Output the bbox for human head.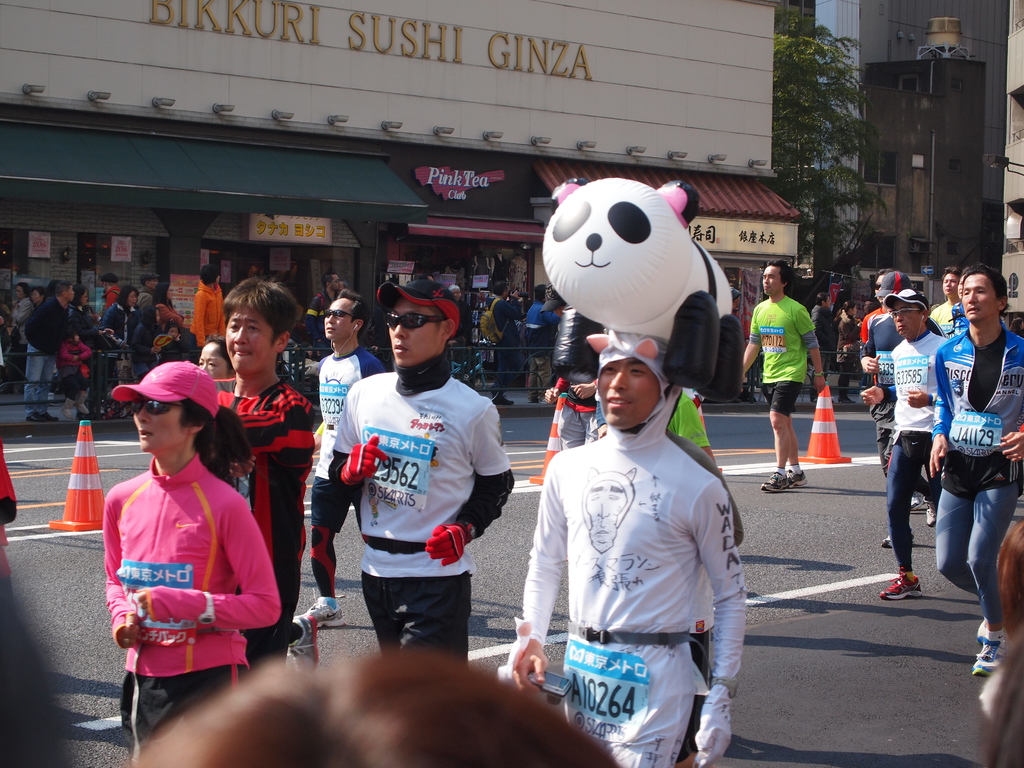
bbox=[115, 369, 204, 476].
